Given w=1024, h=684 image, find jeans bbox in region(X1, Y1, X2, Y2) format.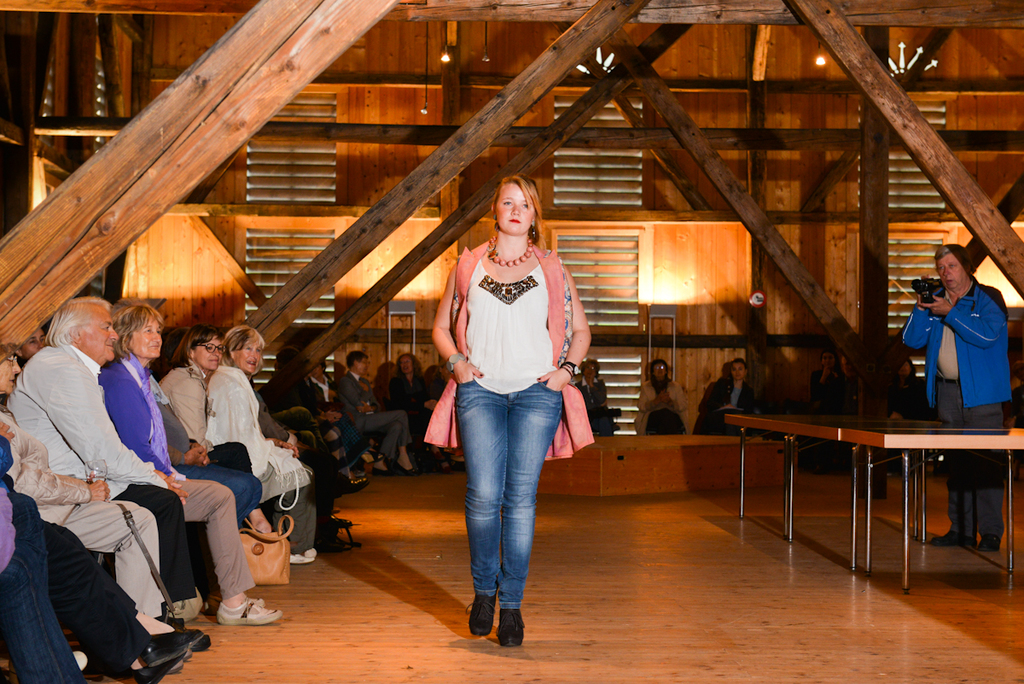
region(0, 483, 84, 683).
